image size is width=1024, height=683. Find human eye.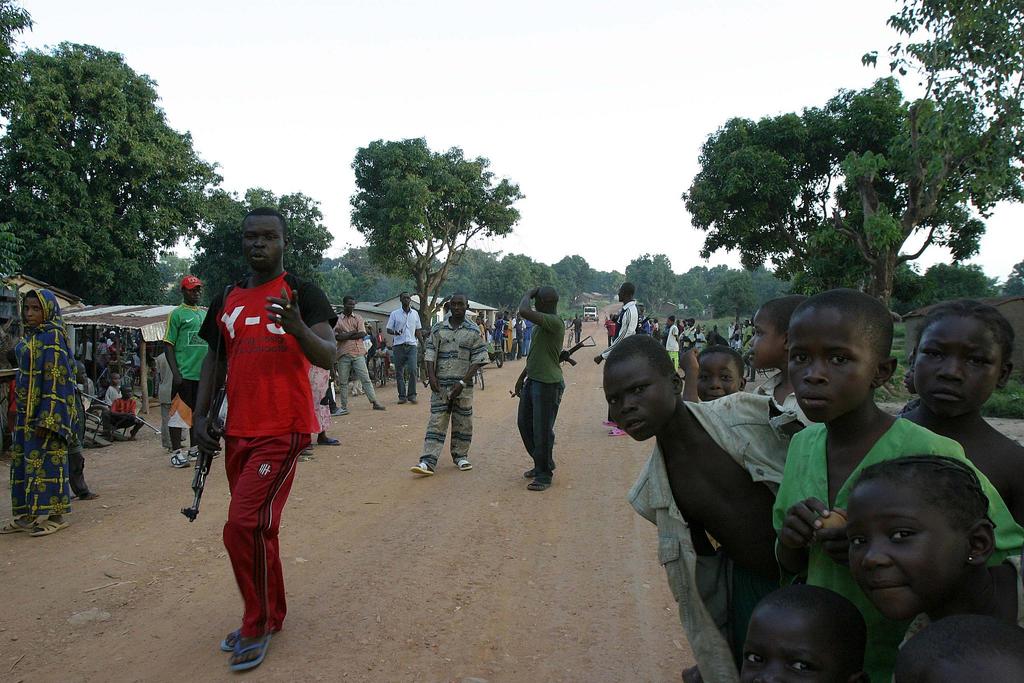
l=787, t=353, r=813, b=363.
